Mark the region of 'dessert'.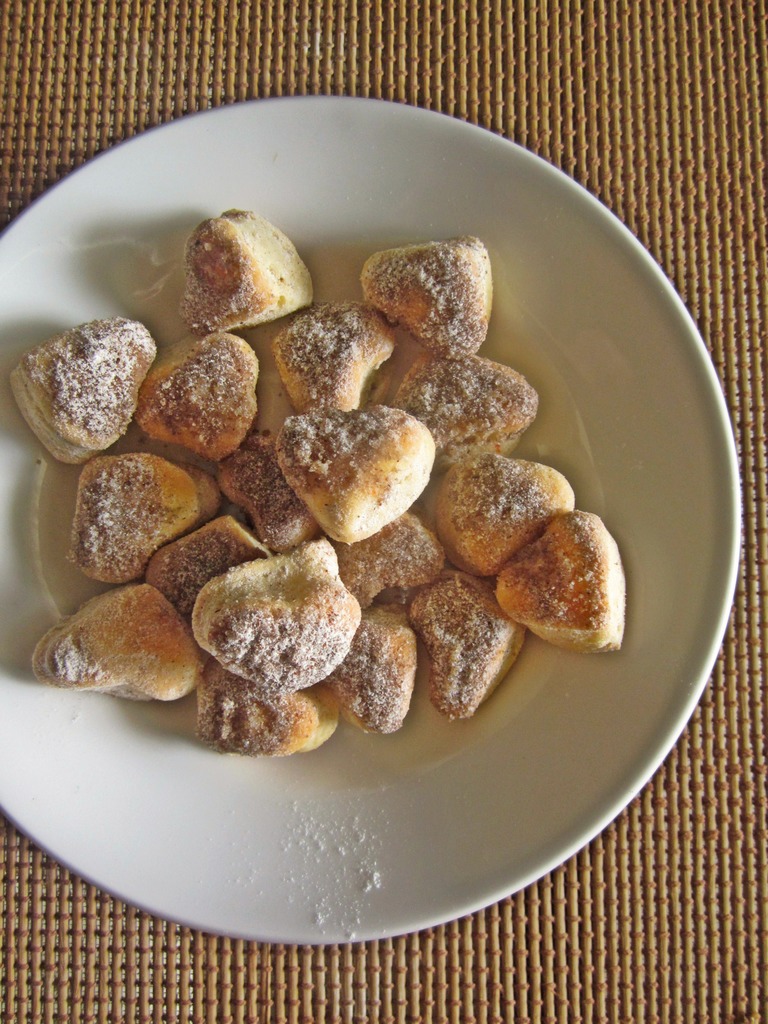
Region: 444 467 557 566.
